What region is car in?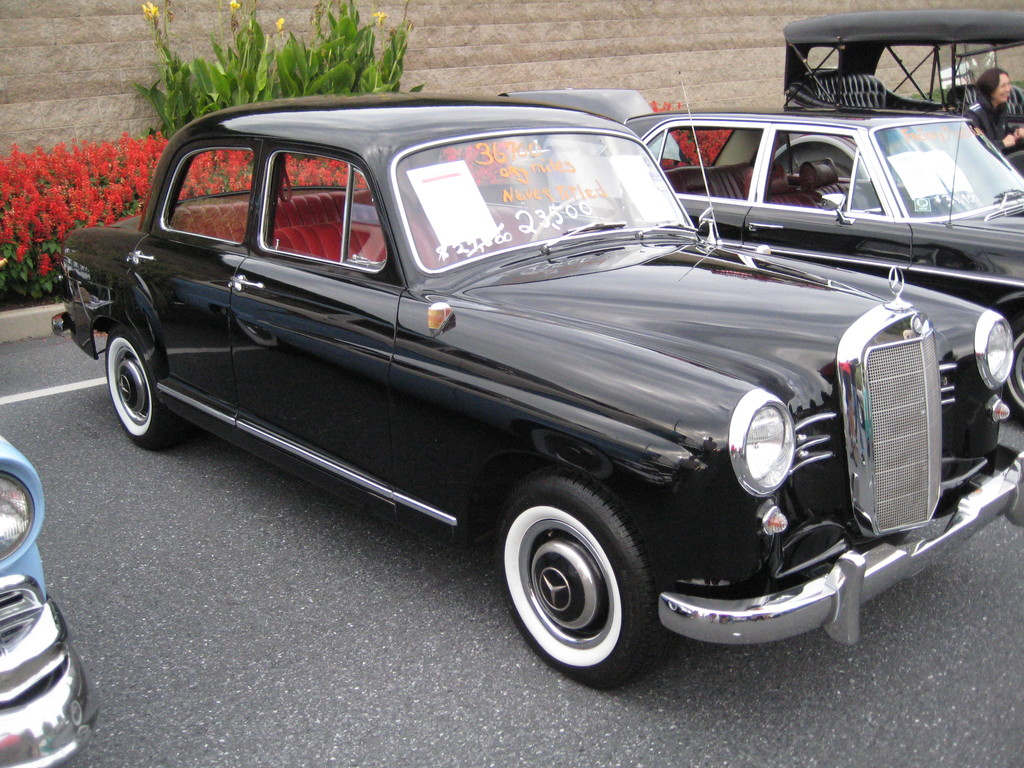
84, 101, 939, 681.
